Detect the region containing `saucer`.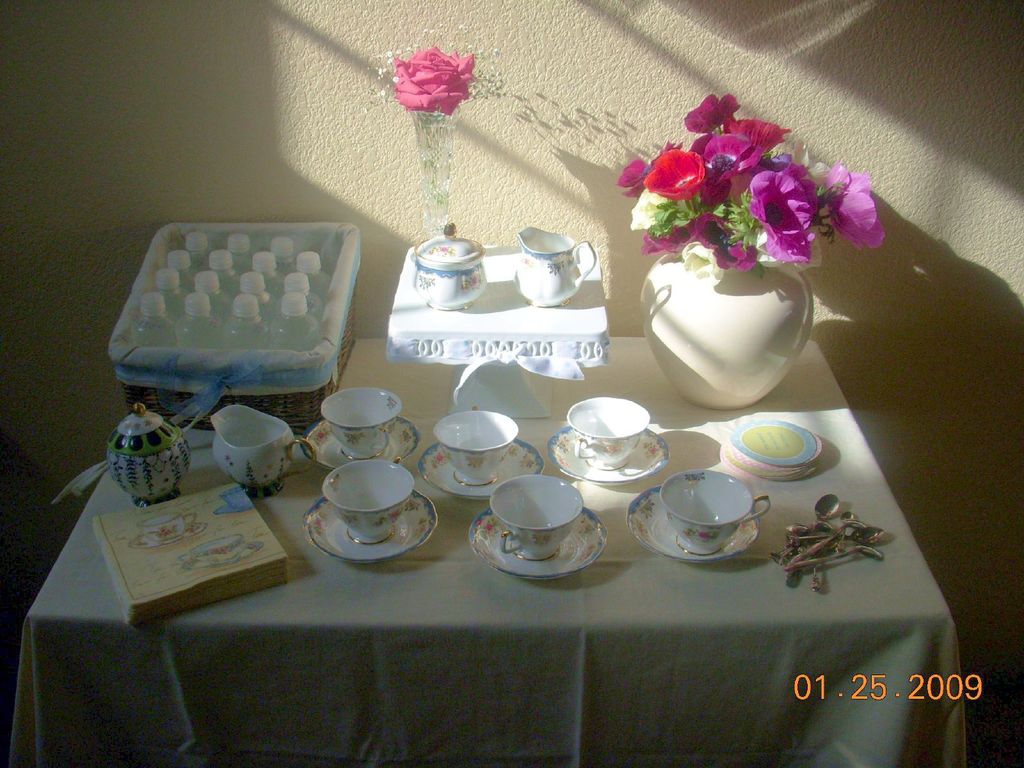
(463, 507, 607, 577).
